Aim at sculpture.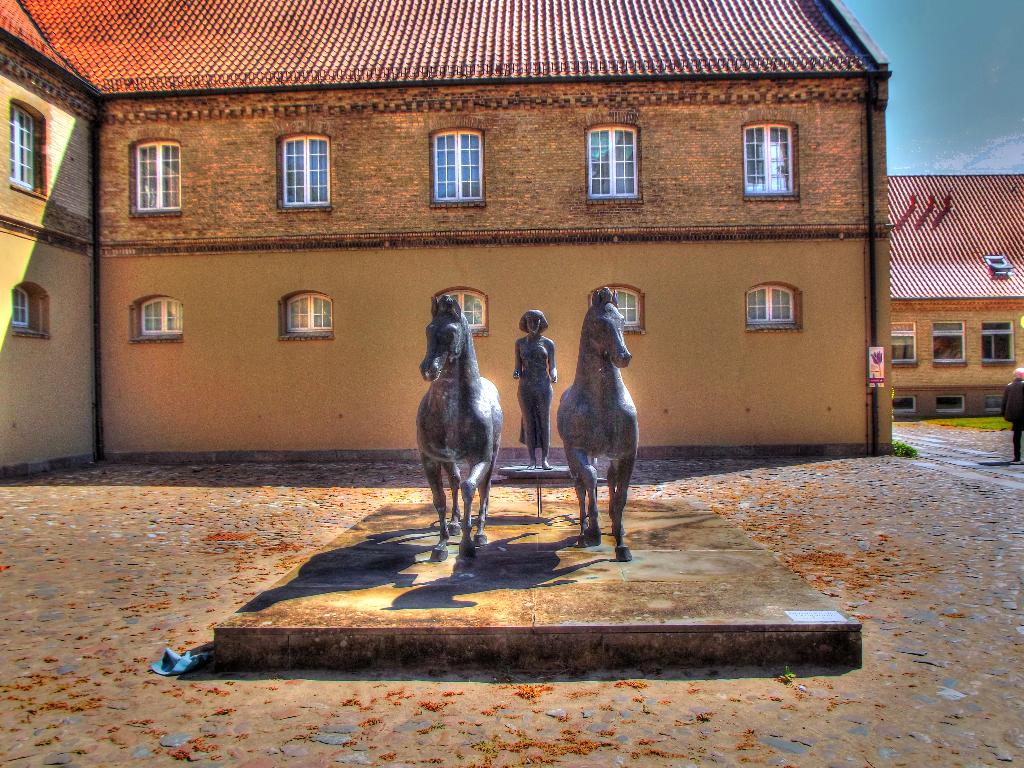
Aimed at {"left": 405, "top": 287, "right": 518, "bottom": 575}.
